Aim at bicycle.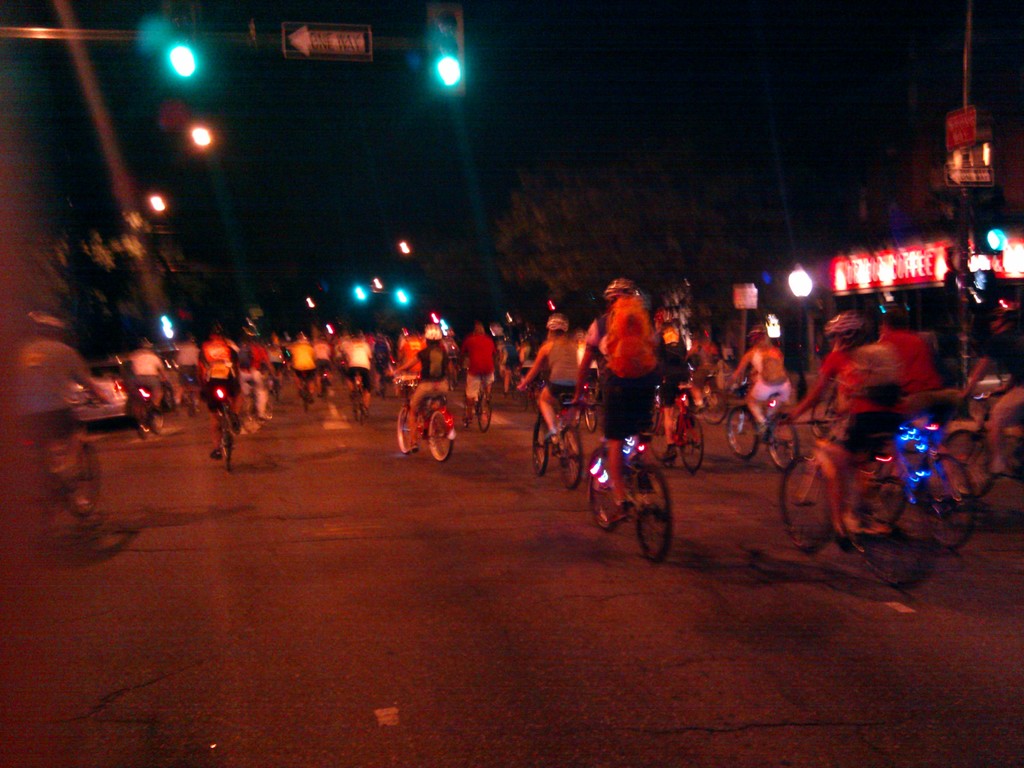
Aimed at 861,415,975,553.
